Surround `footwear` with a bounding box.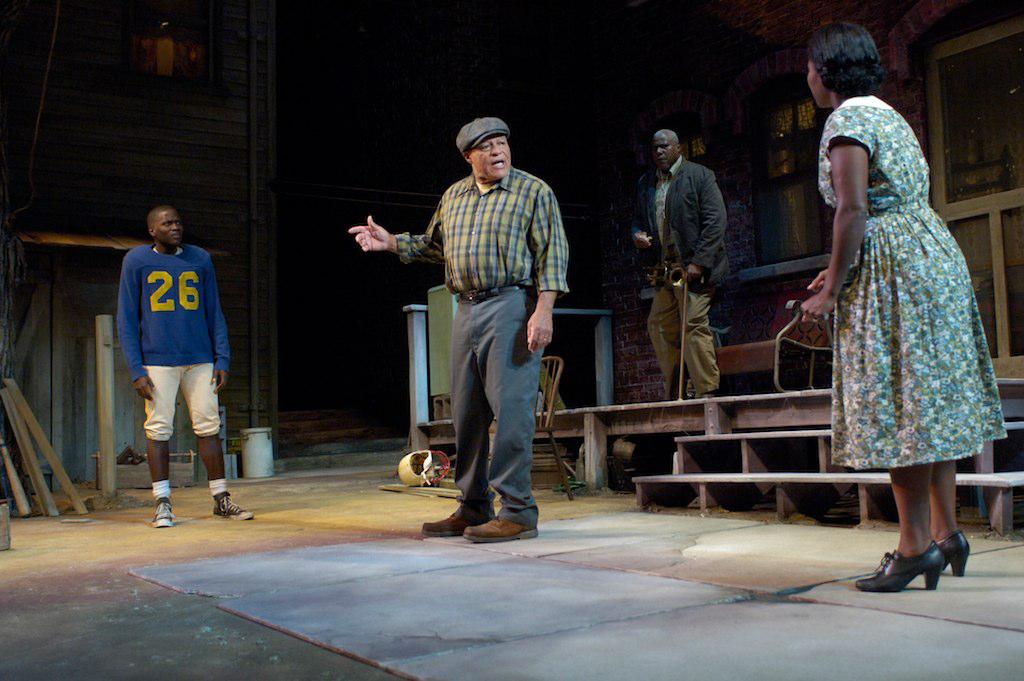
216, 494, 253, 521.
